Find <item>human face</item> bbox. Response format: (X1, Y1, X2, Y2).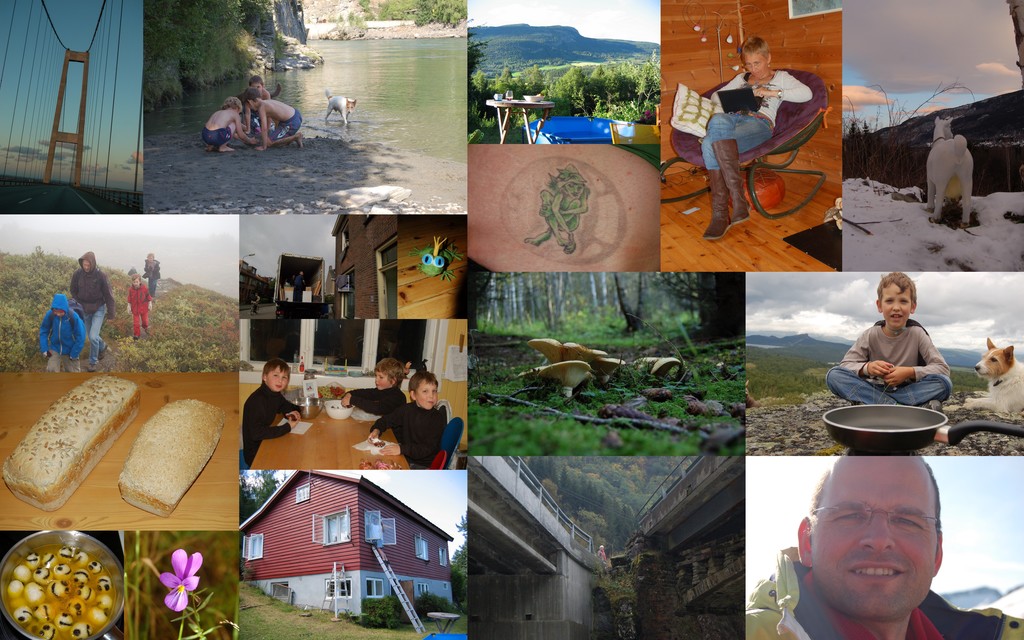
(808, 459, 938, 614).
